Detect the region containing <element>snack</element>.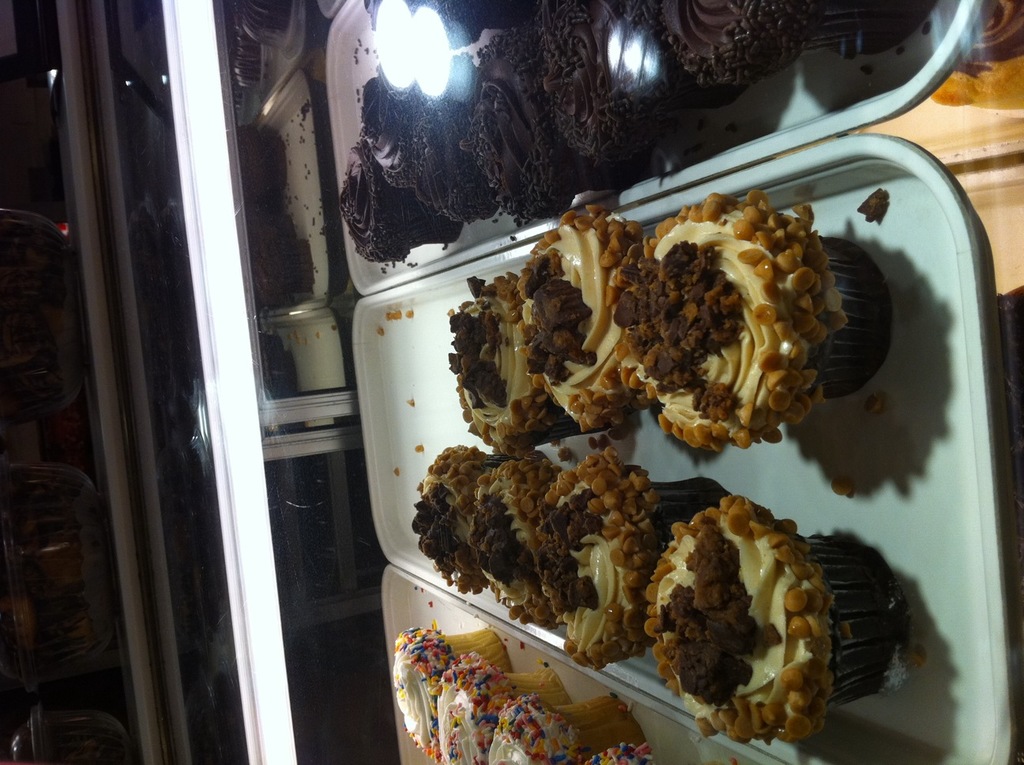
Rect(584, 738, 654, 764).
